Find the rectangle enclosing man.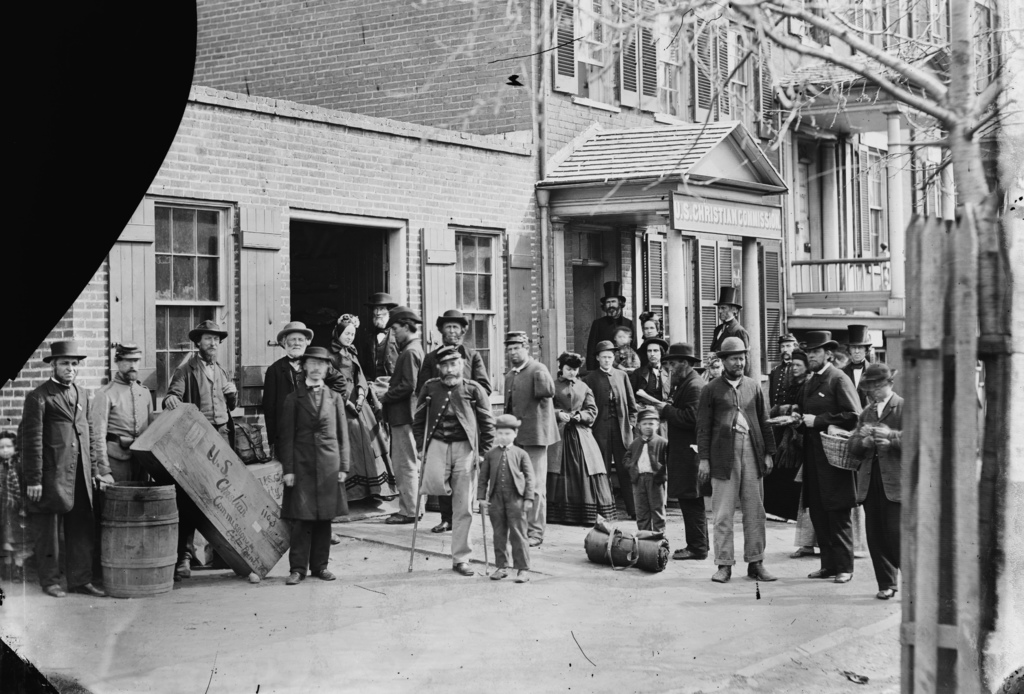
x1=415, y1=348, x2=498, y2=579.
